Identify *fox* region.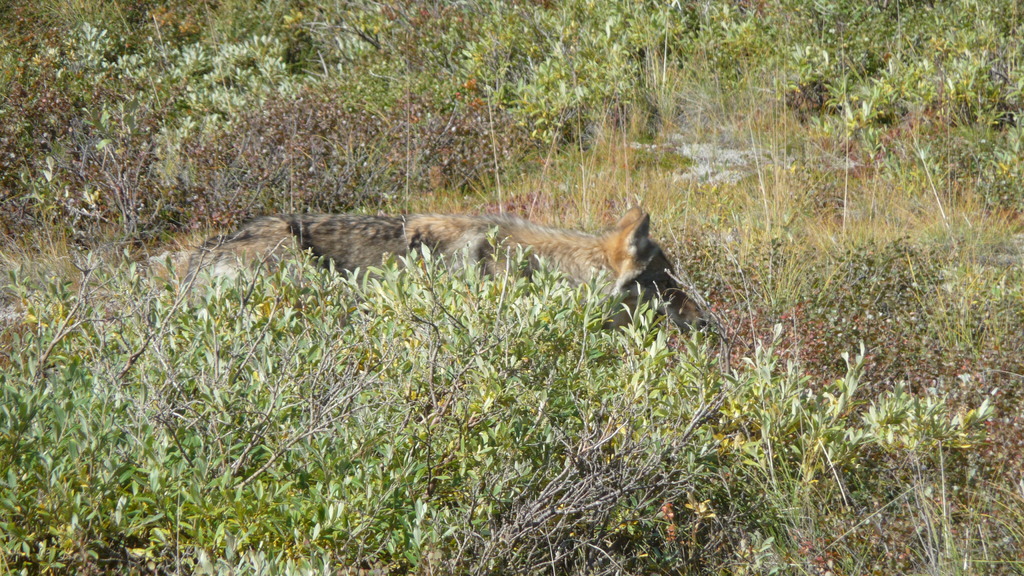
Region: 151, 205, 709, 335.
